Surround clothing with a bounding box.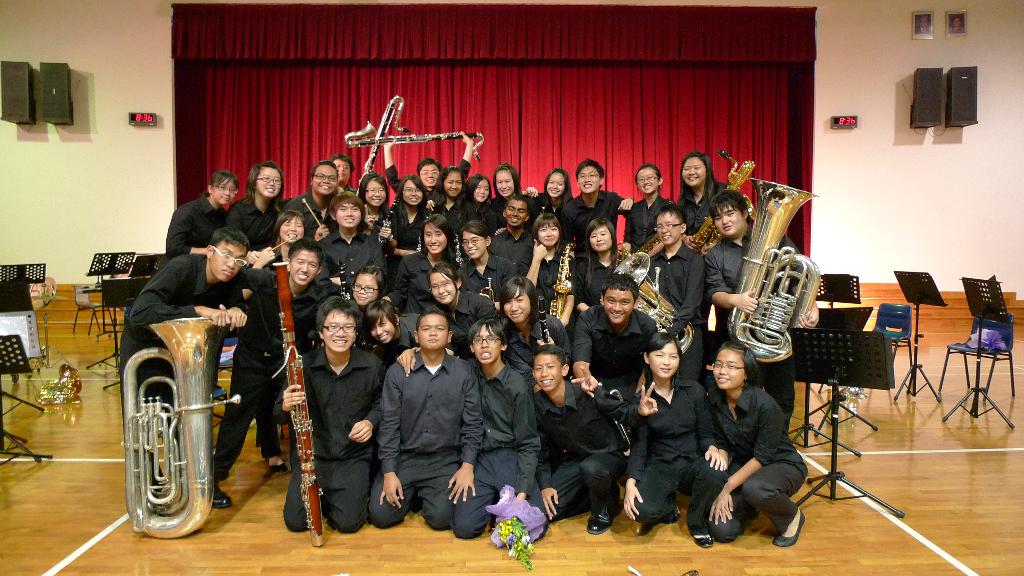
crop(247, 254, 297, 286).
